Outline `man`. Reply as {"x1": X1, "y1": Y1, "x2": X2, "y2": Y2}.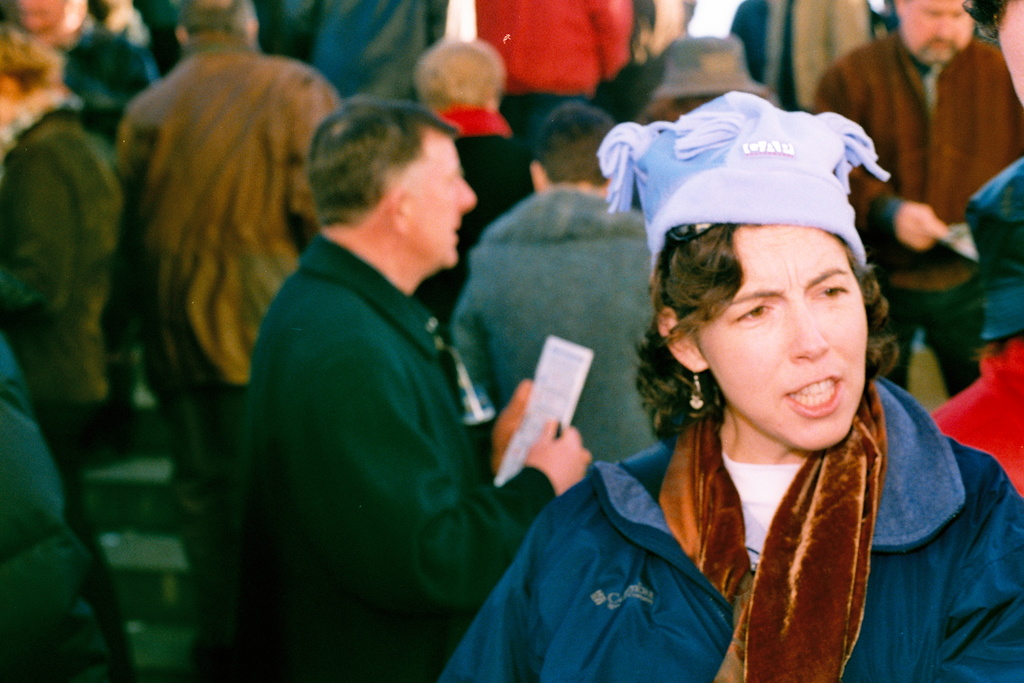
{"x1": 447, "y1": 101, "x2": 673, "y2": 462}.
